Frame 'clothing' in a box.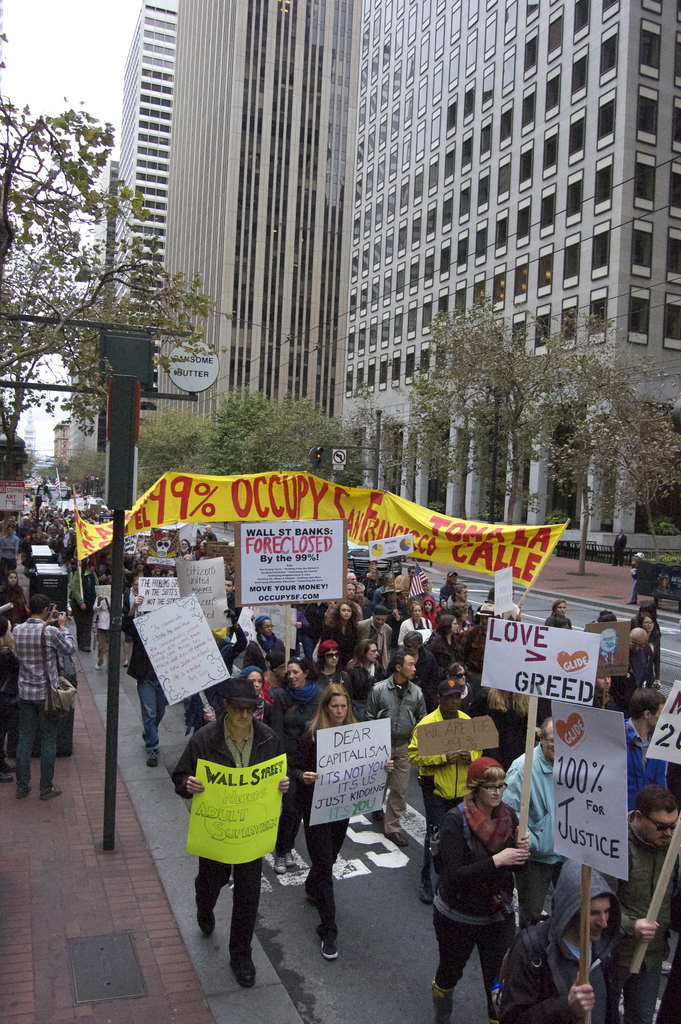
642/623/662/679.
